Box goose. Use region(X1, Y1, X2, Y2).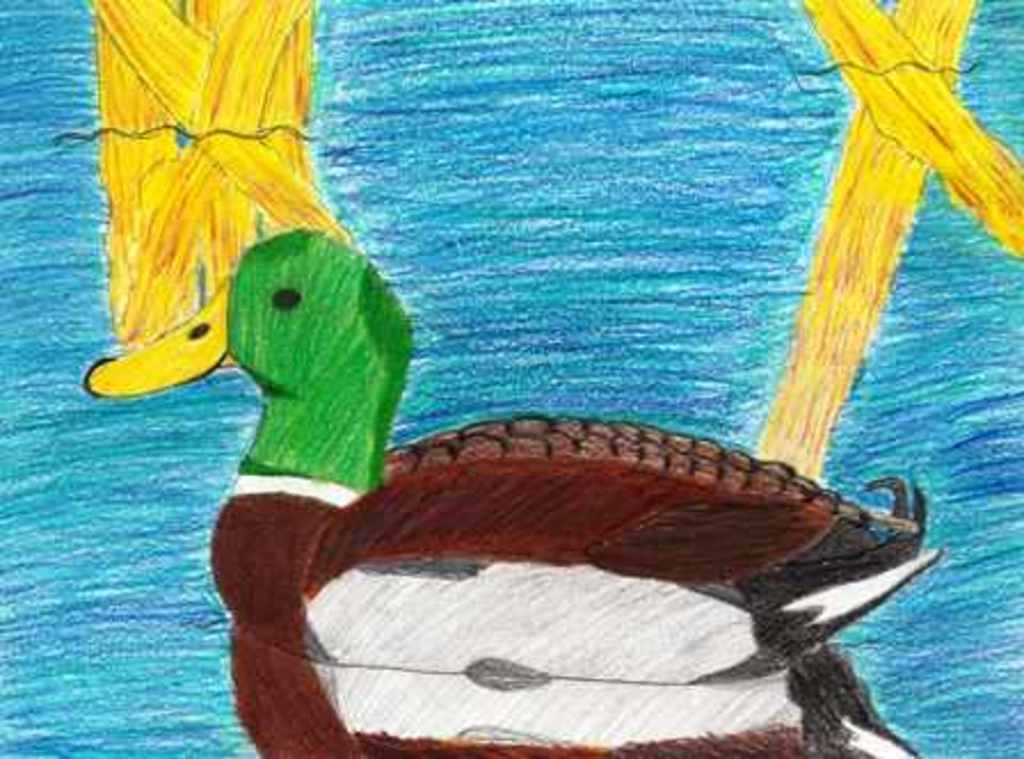
region(82, 224, 946, 688).
